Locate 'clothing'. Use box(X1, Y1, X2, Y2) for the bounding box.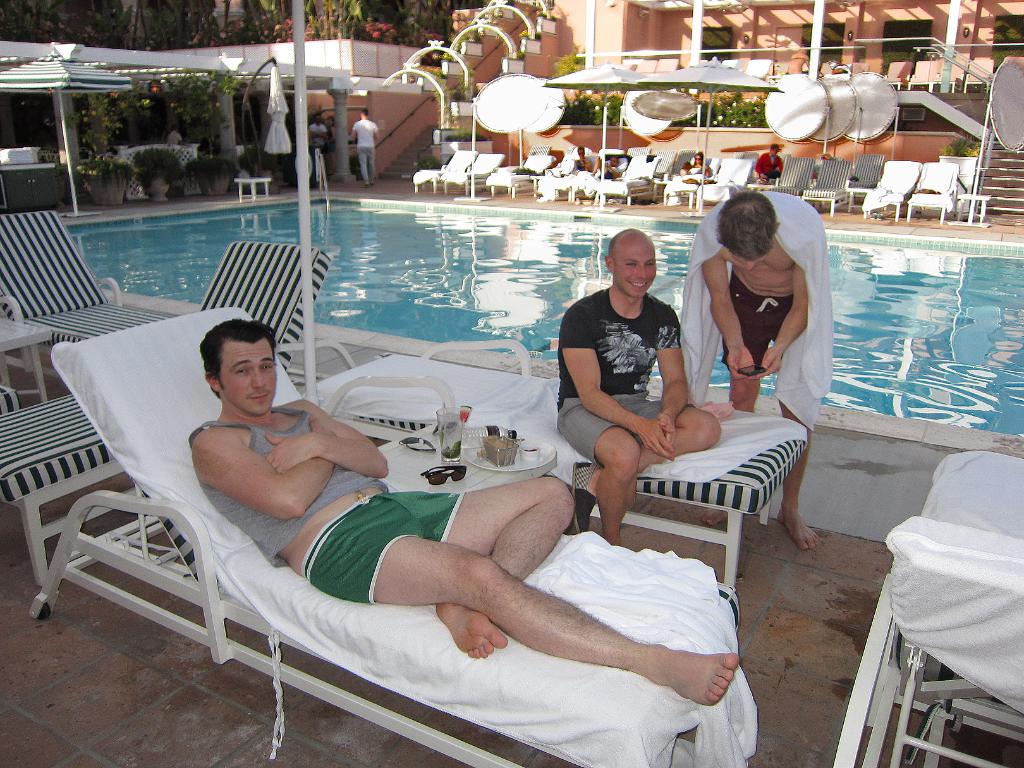
box(545, 345, 676, 464).
